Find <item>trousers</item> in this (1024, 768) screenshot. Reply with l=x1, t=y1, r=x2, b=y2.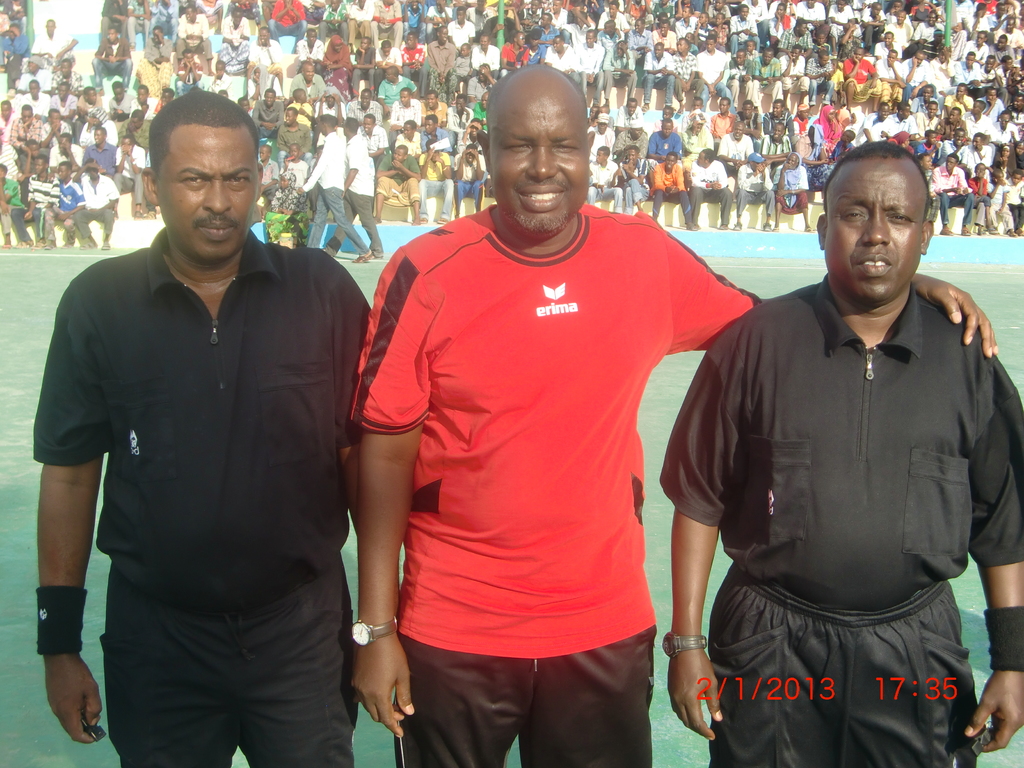
l=372, t=177, r=419, b=197.
